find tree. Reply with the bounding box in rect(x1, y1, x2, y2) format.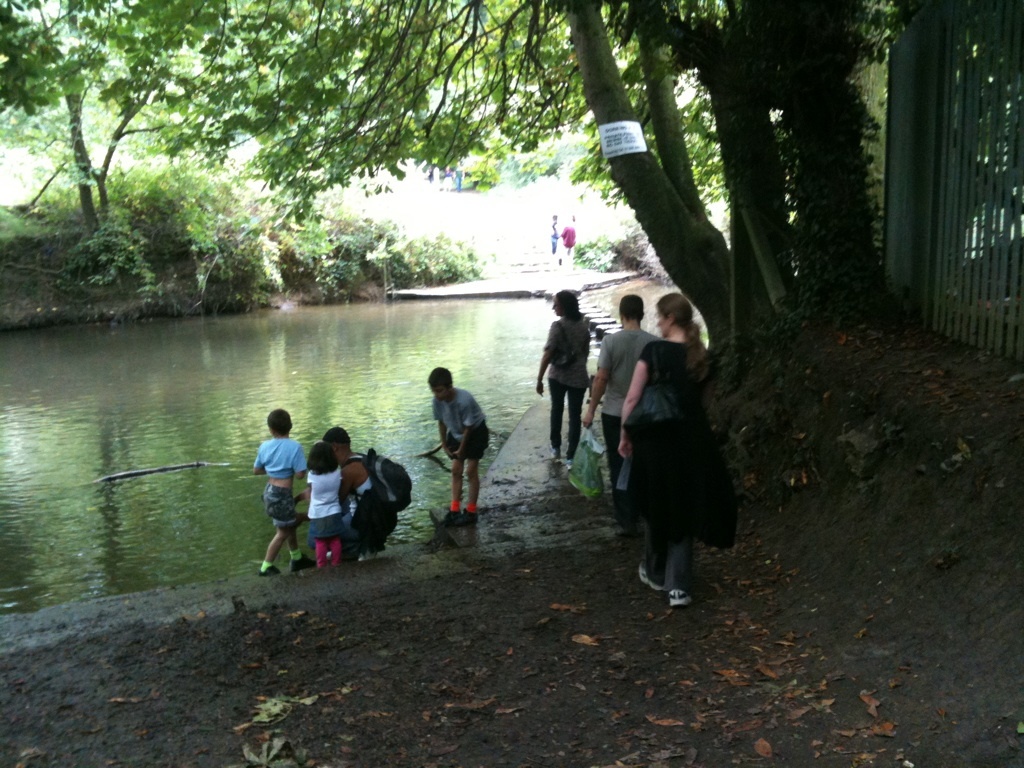
rect(538, 0, 918, 486).
